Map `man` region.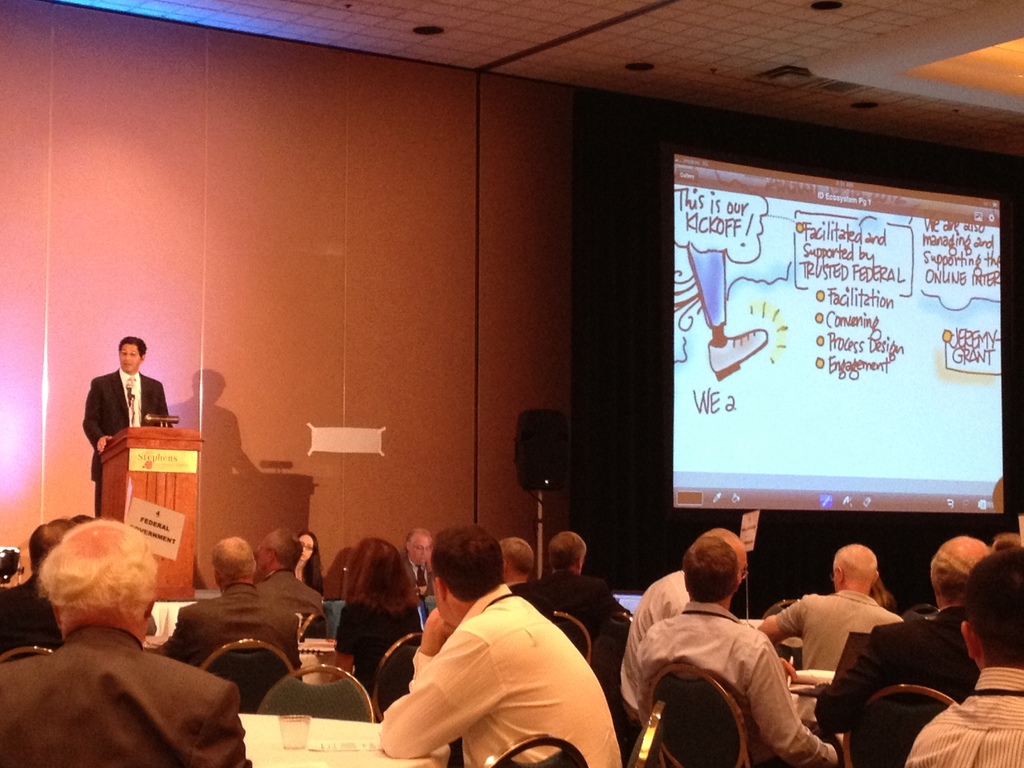
Mapped to [x1=81, y1=331, x2=173, y2=523].
